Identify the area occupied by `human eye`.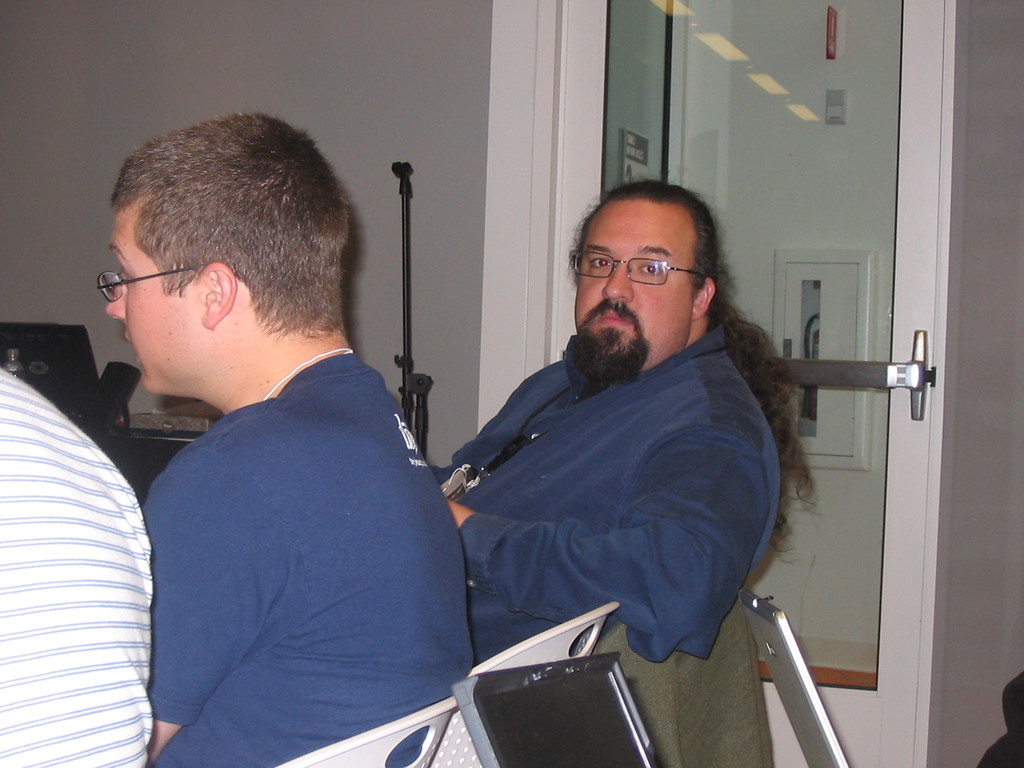
Area: [636, 254, 666, 278].
